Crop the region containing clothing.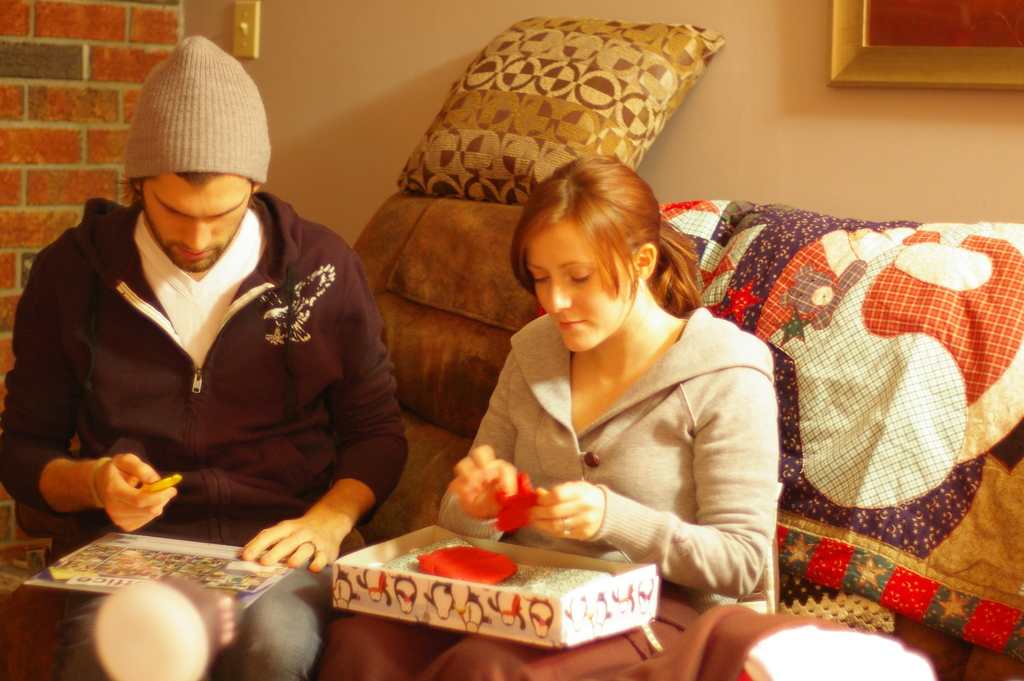
Crop region: (left=17, top=174, right=397, bottom=558).
